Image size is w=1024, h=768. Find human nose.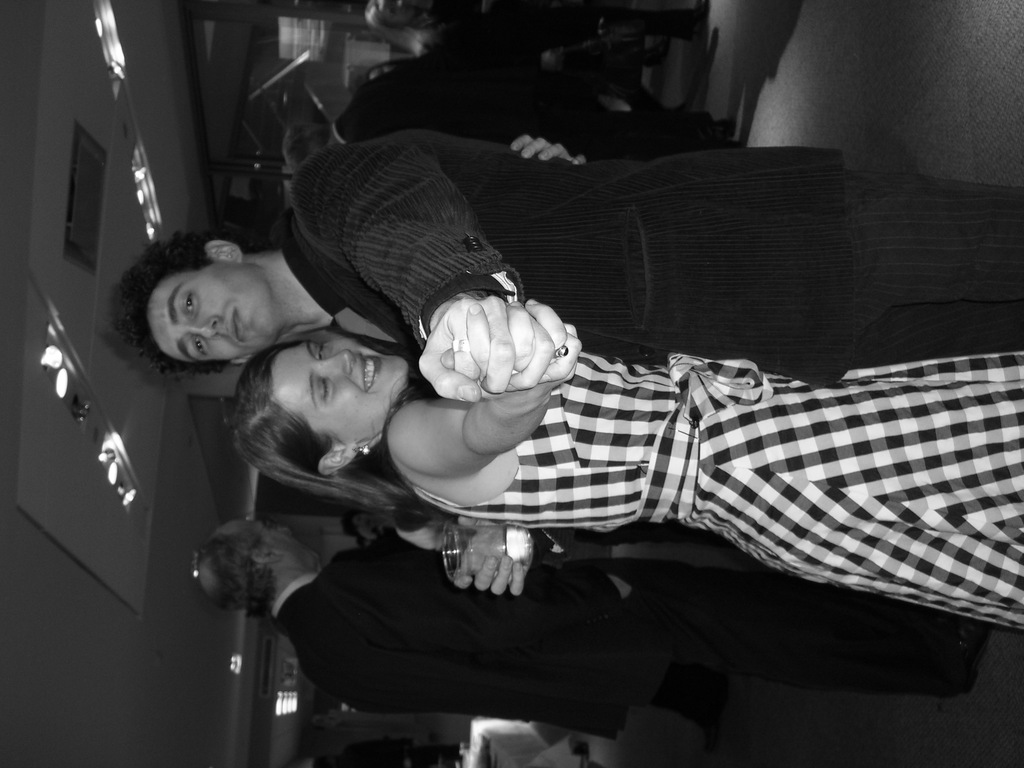
left=272, top=525, right=296, bottom=541.
